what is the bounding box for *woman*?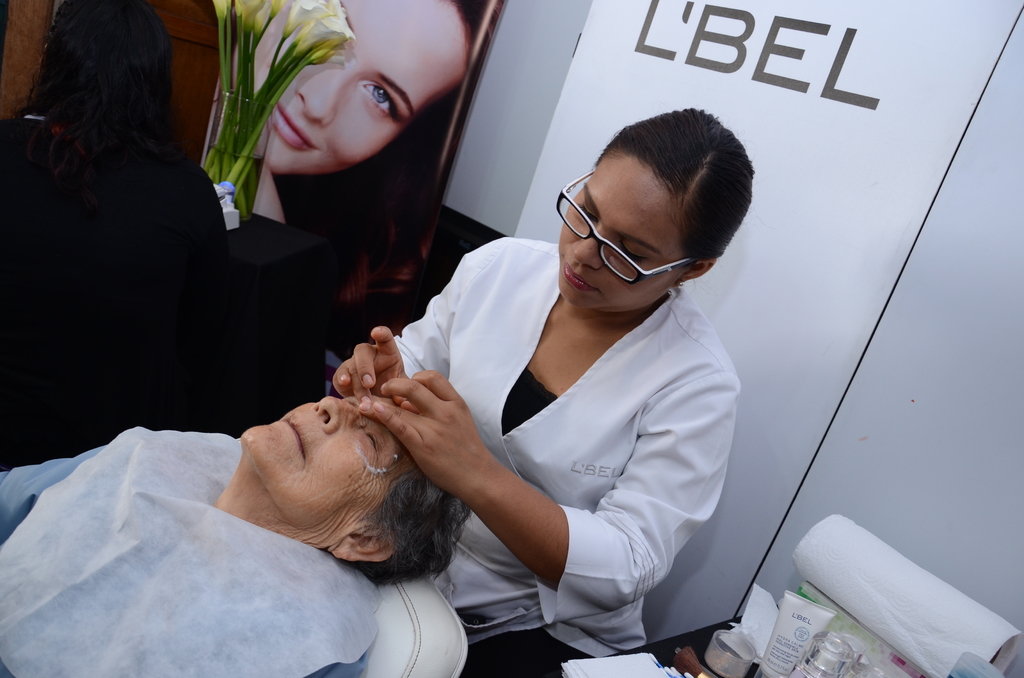
308/83/731/677.
